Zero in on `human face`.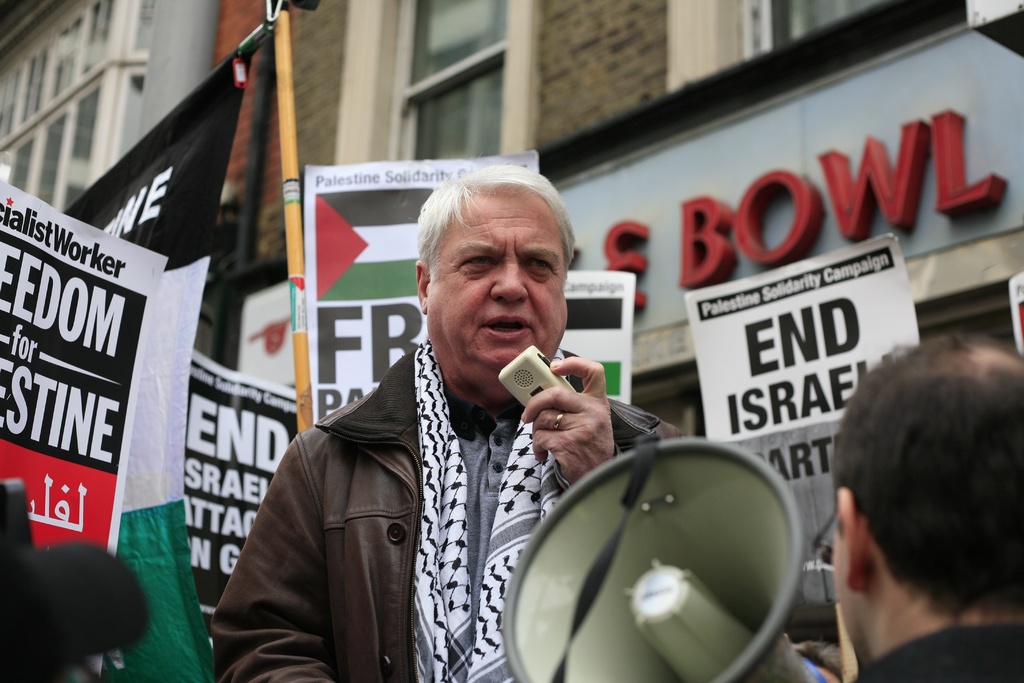
Zeroed in: x1=421 y1=182 x2=571 y2=365.
